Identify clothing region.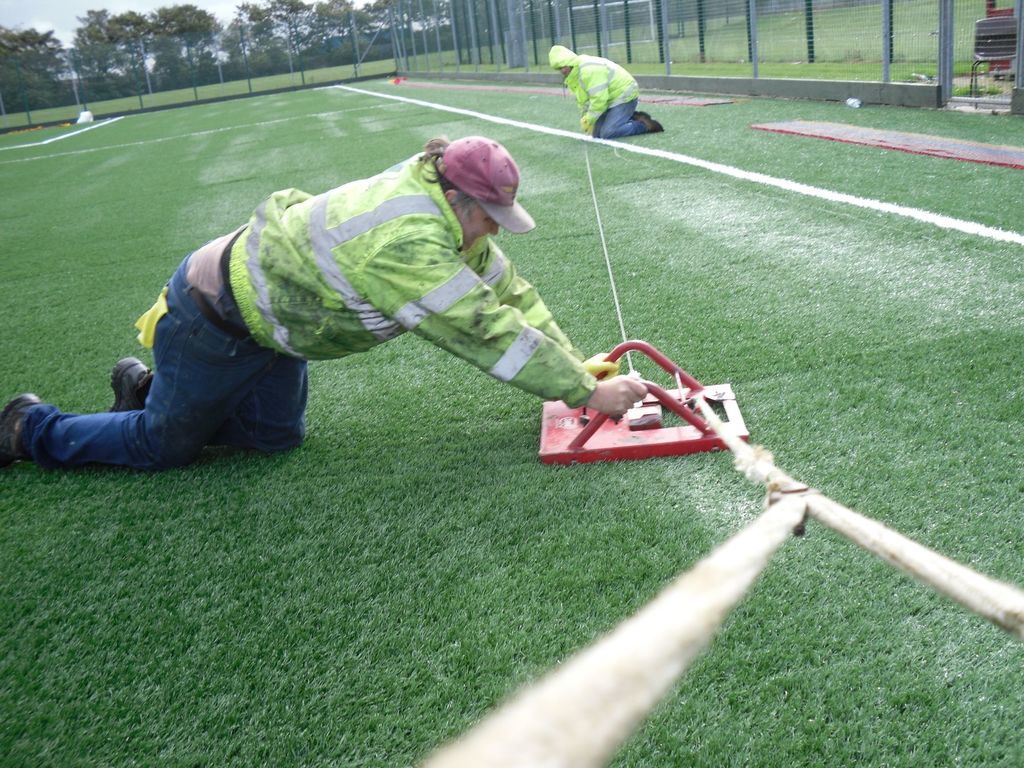
Region: region(550, 33, 654, 141).
